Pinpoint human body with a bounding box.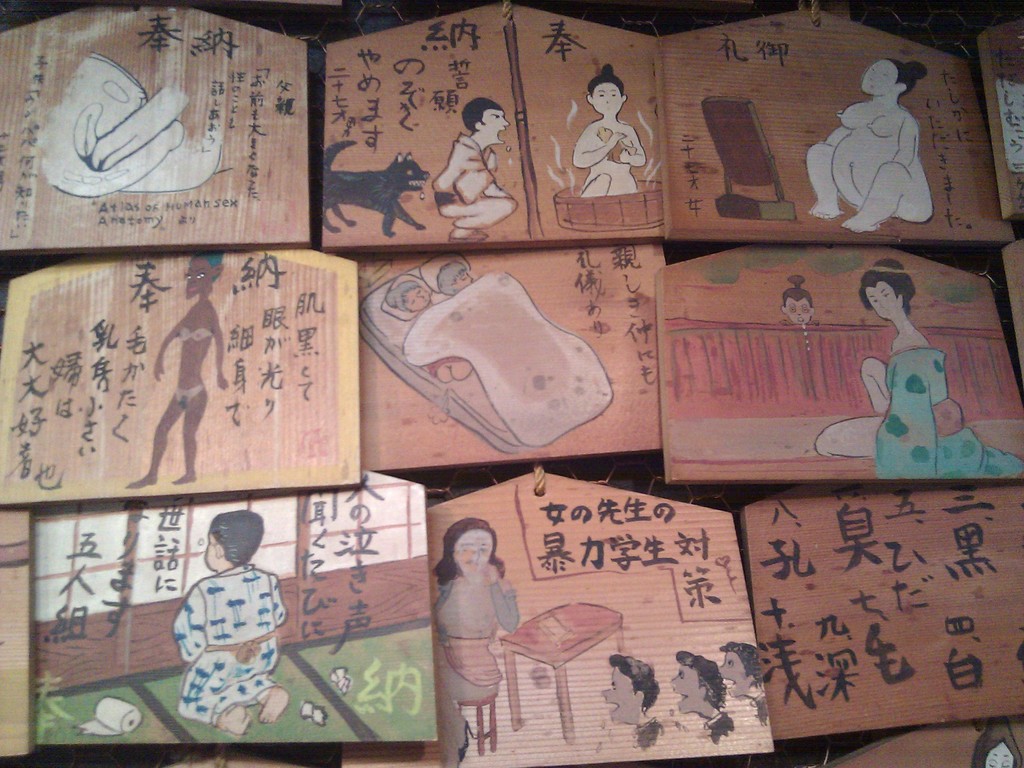
detection(671, 648, 735, 746).
